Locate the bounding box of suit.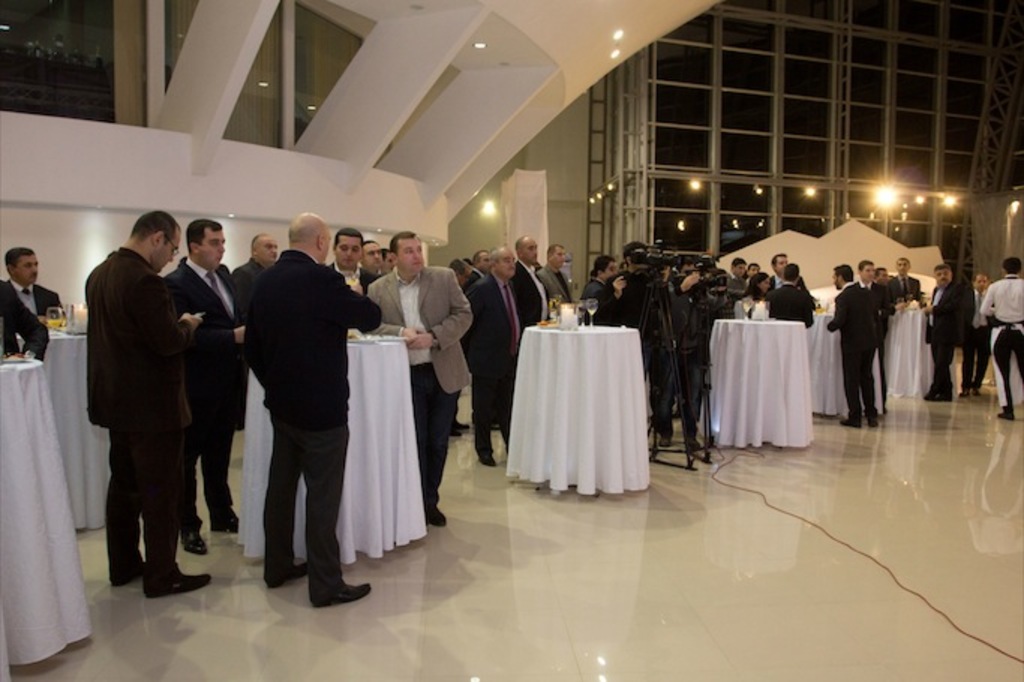
Bounding box: left=336, top=258, right=378, bottom=295.
